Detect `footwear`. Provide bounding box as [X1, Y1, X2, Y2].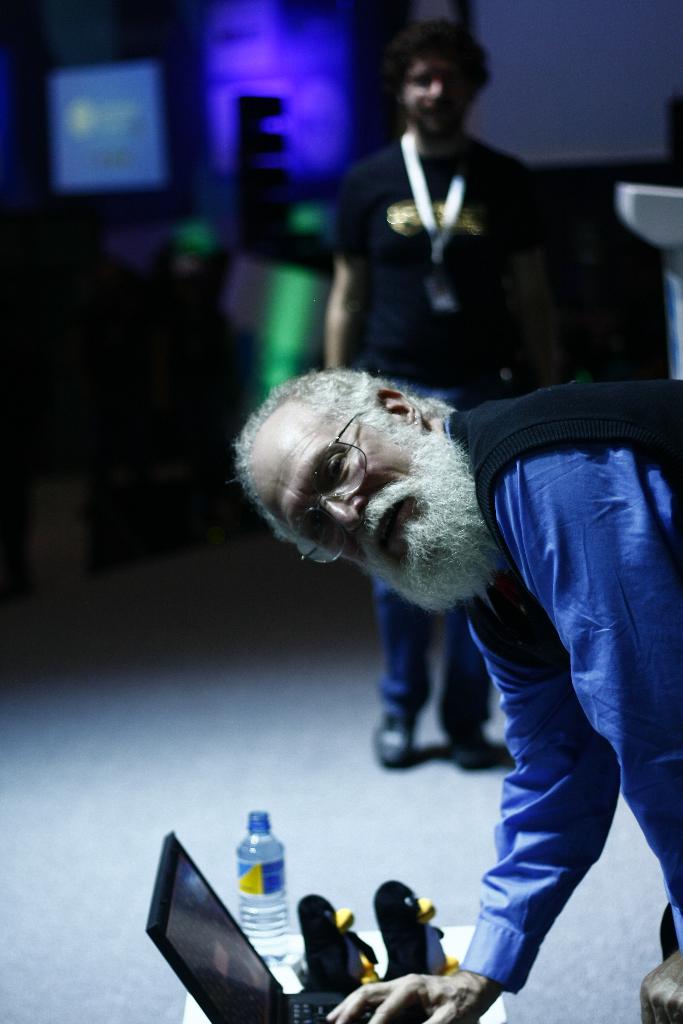
[371, 711, 413, 769].
